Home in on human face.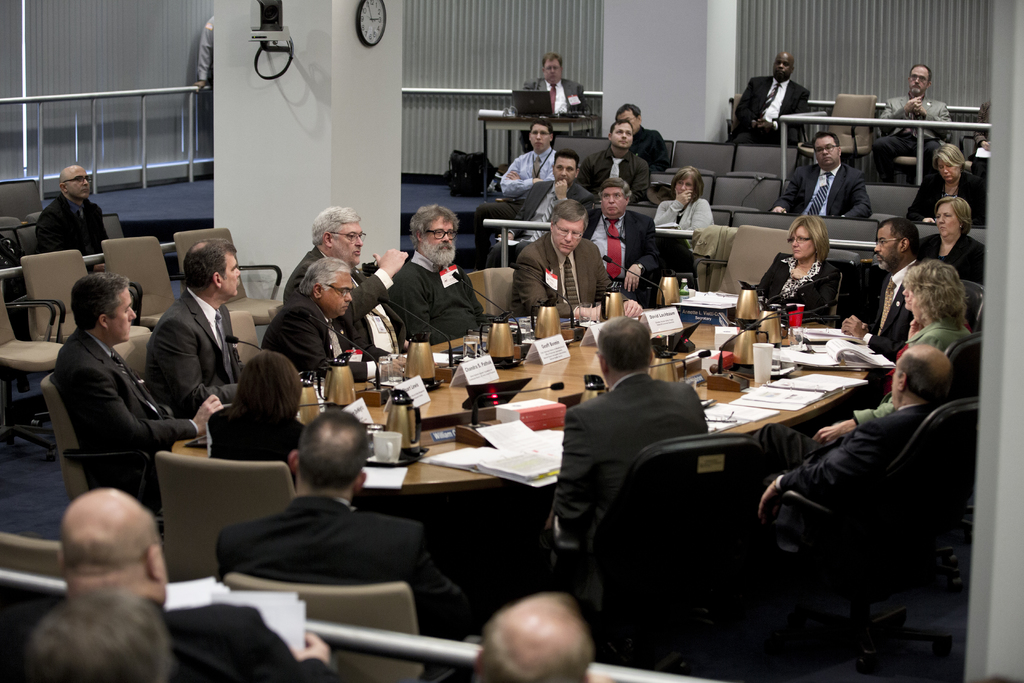
Homed in at [x1=811, y1=137, x2=840, y2=168].
